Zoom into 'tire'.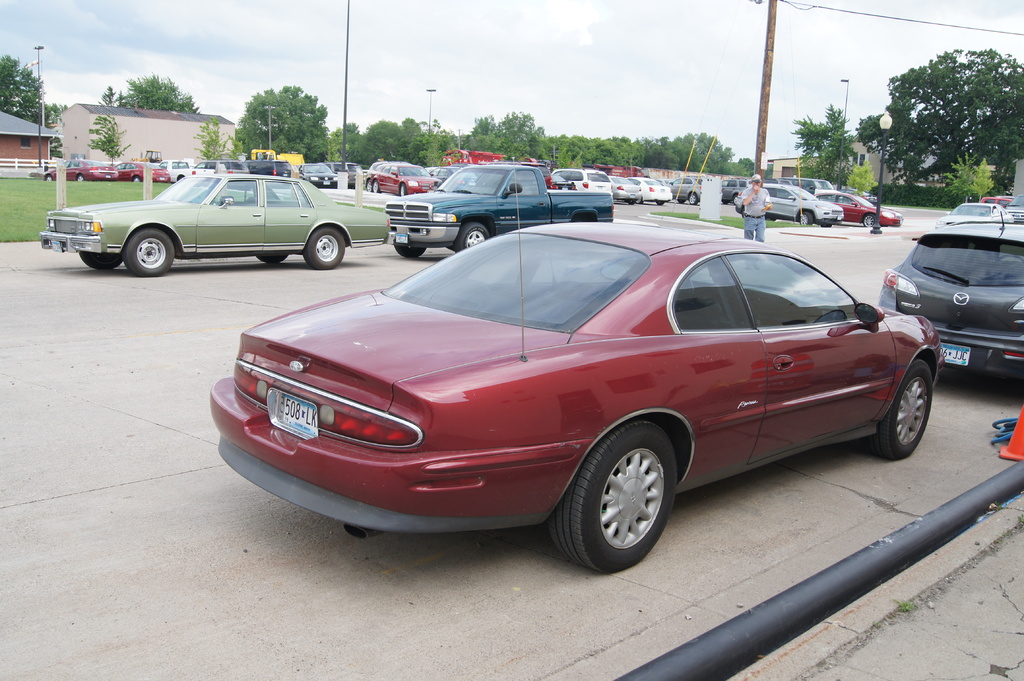
Zoom target: x1=43, y1=177, x2=55, y2=184.
